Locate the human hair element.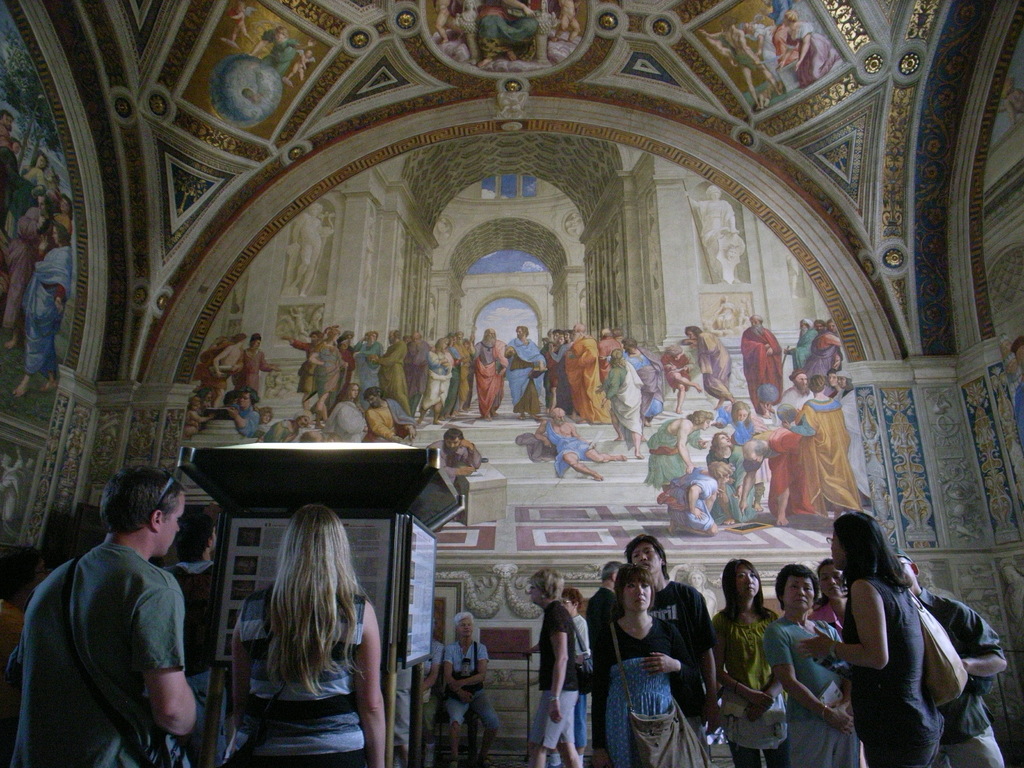
Element bbox: 239, 385, 260, 403.
